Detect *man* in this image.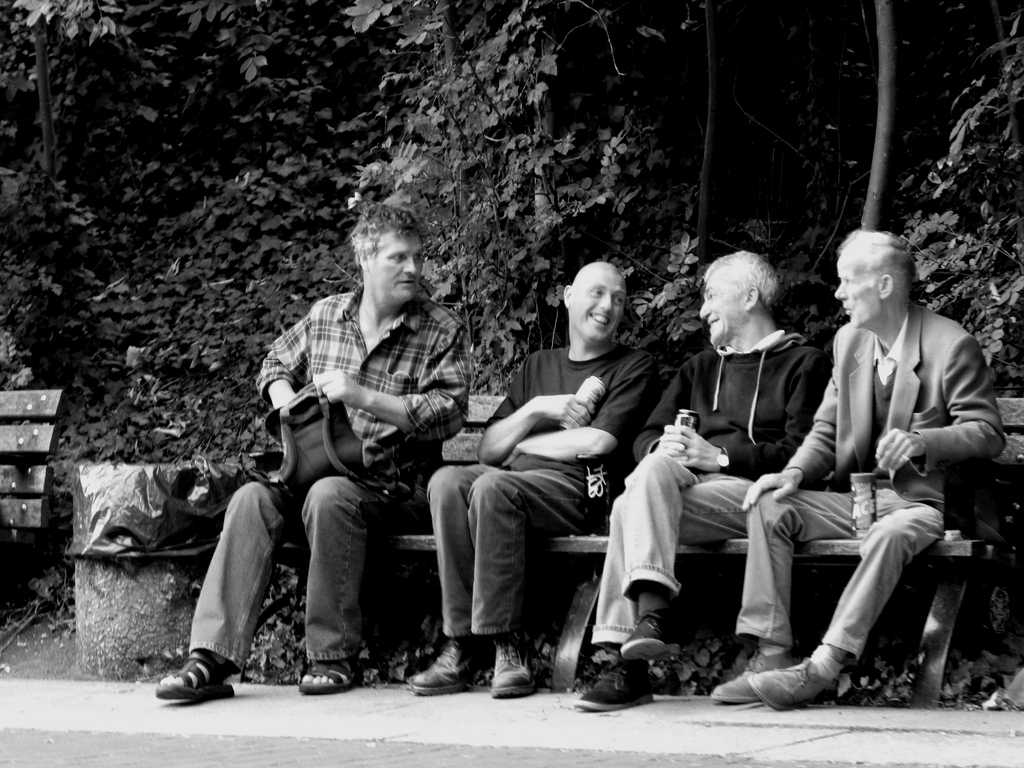
Detection: <region>428, 276, 670, 700</region>.
